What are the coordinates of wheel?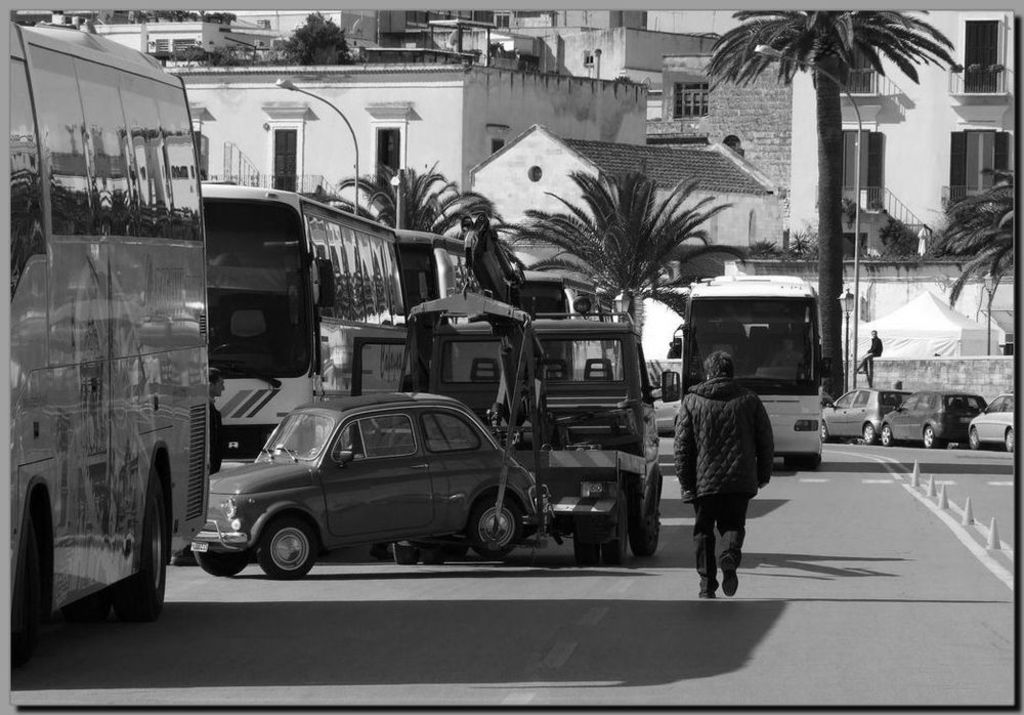
{"left": 878, "top": 421, "right": 892, "bottom": 447}.
